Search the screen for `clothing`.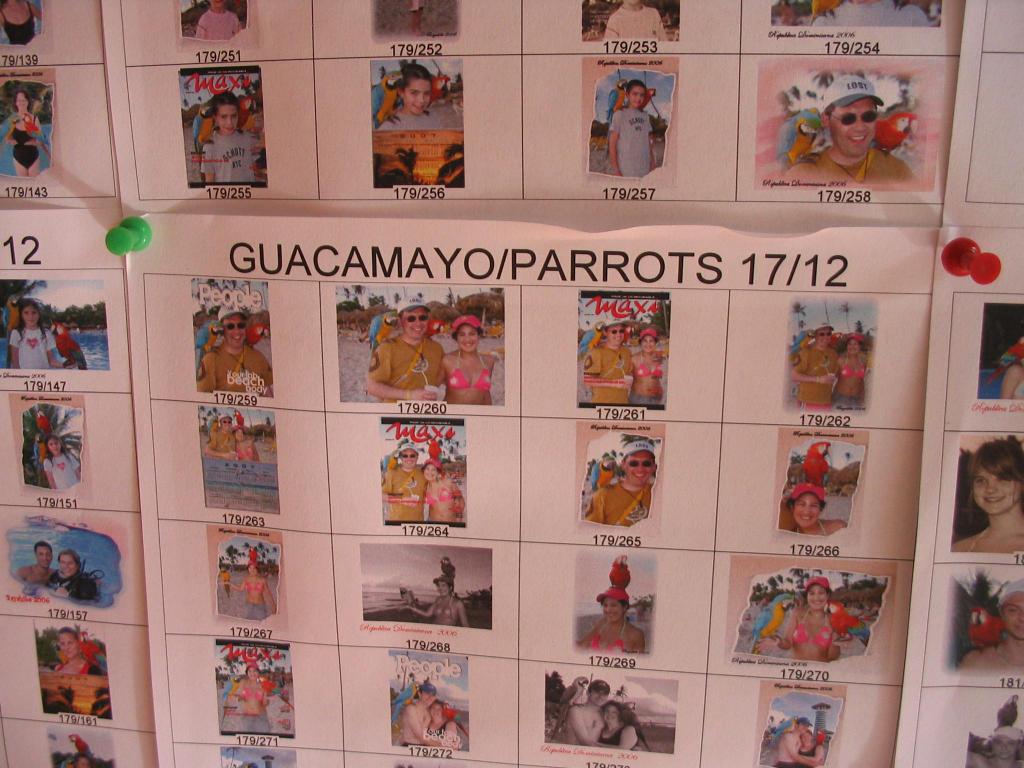
Found at [785,143,915,190].
